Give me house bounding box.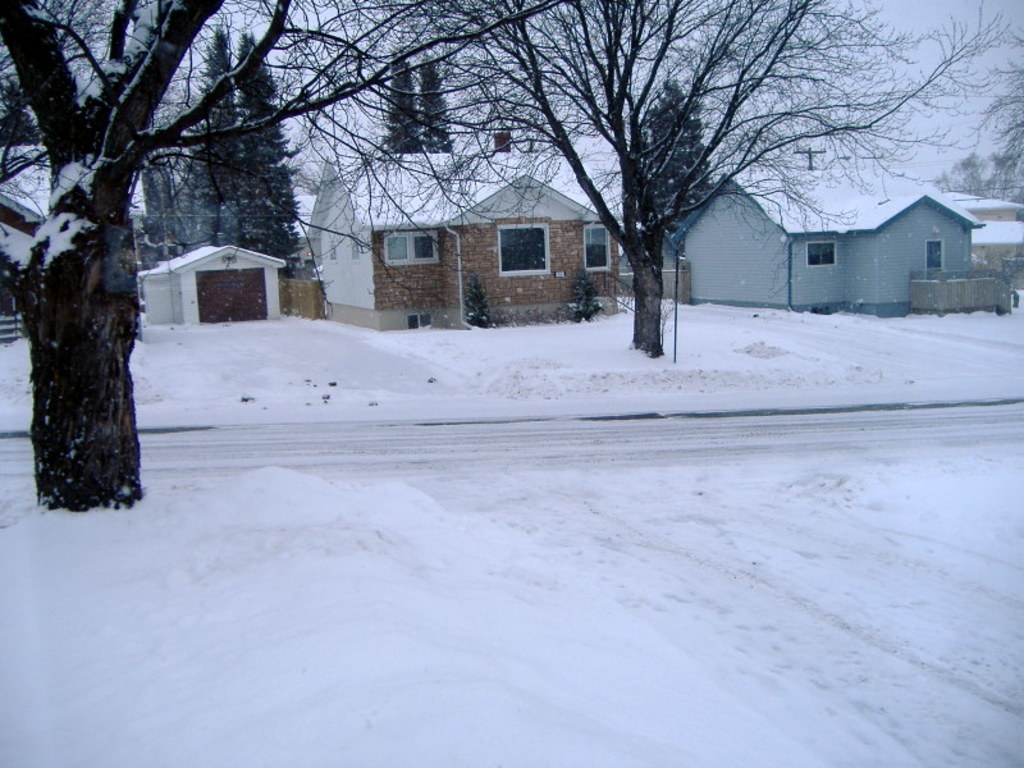
detection(297, 143, 620, 332).
